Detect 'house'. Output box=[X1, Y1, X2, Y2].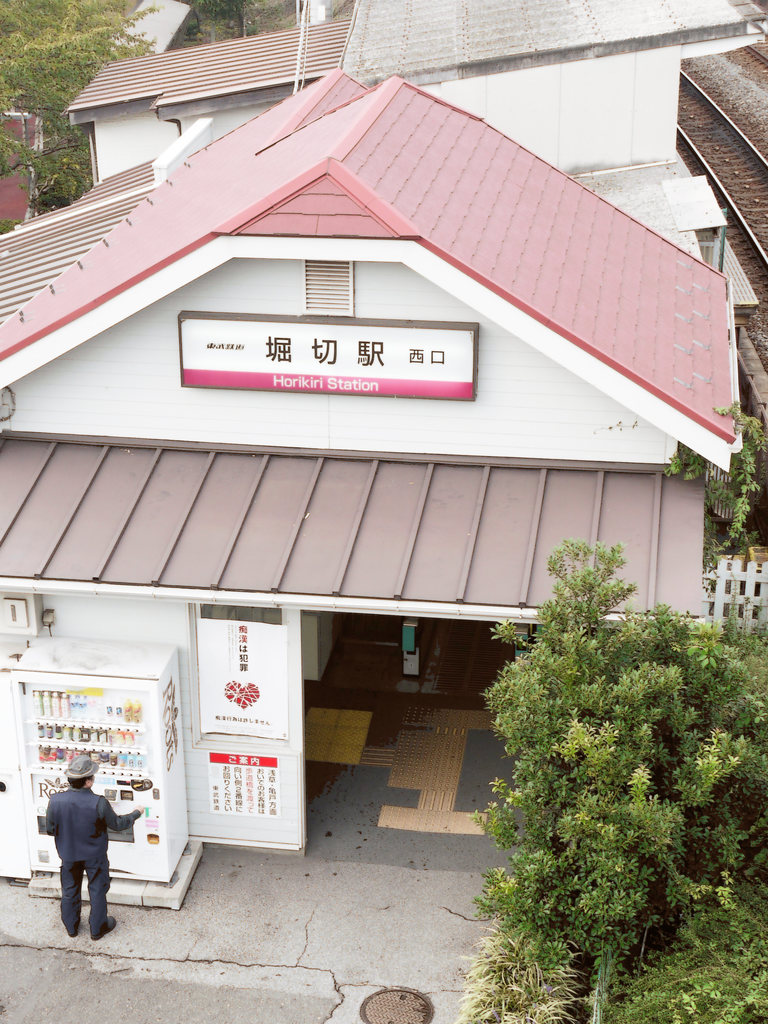
box=[78, 3, 753, 214].
